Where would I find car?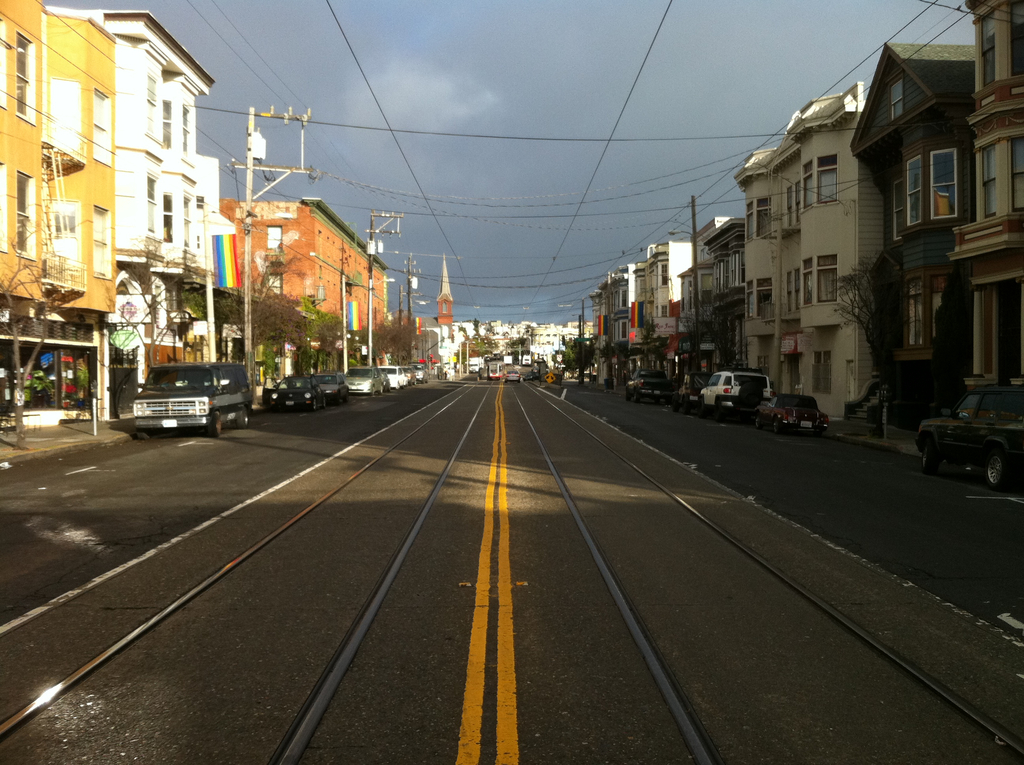
At select_region(751, 391, 828, 438).
